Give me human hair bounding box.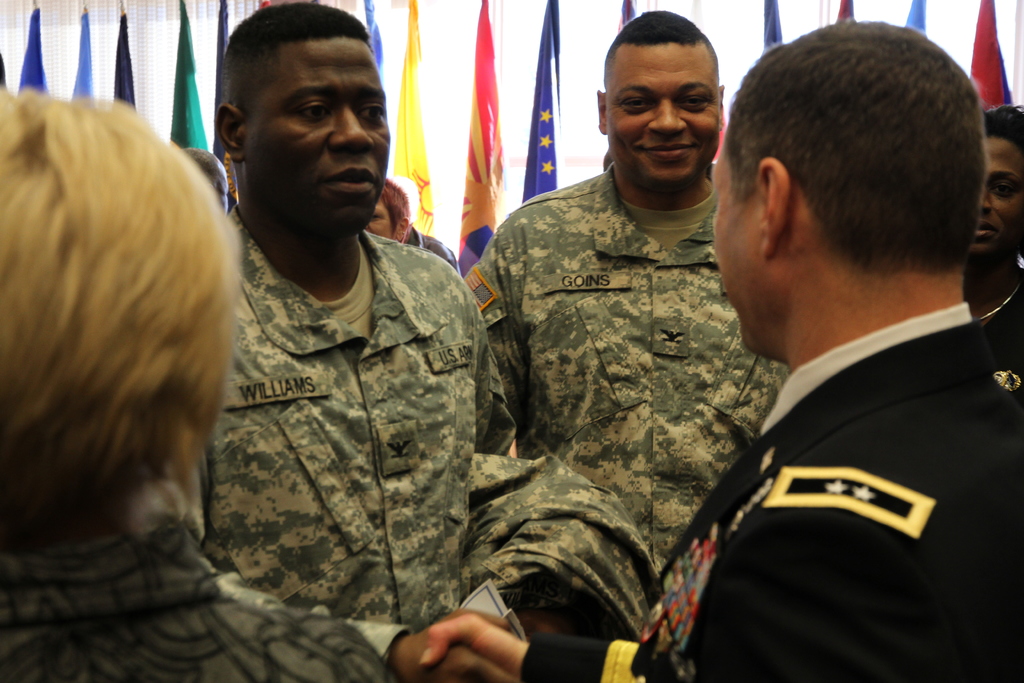
pyautogui.locateOnScreen(0, 85, 243, 605).
